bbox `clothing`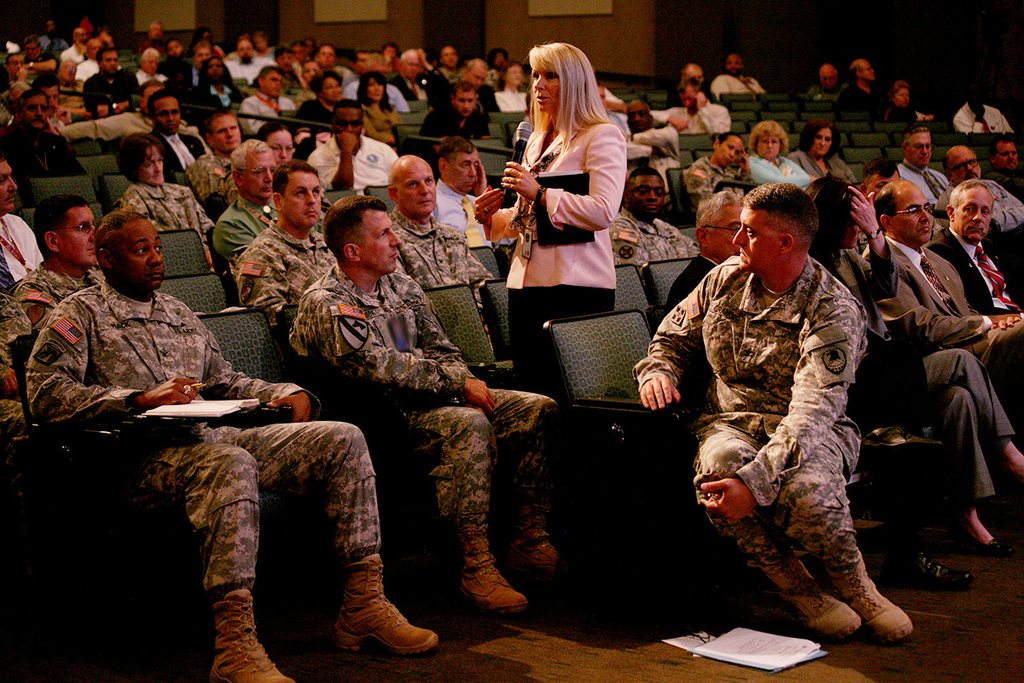
(0, 253, 90, 405)
